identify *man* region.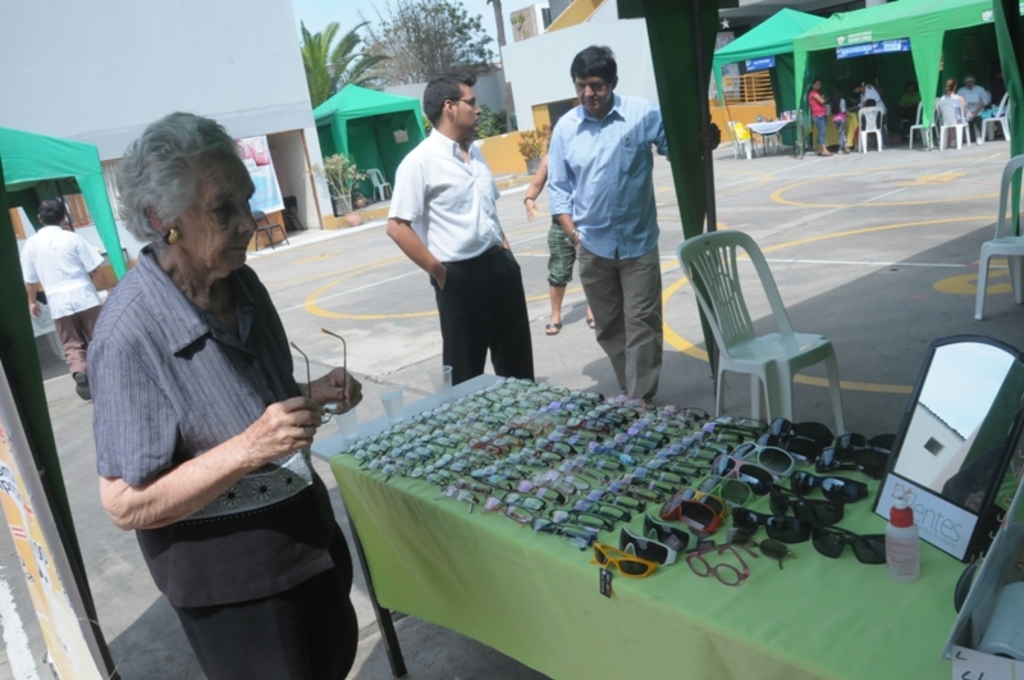
Region: detection(846, 77, 887, 146).
